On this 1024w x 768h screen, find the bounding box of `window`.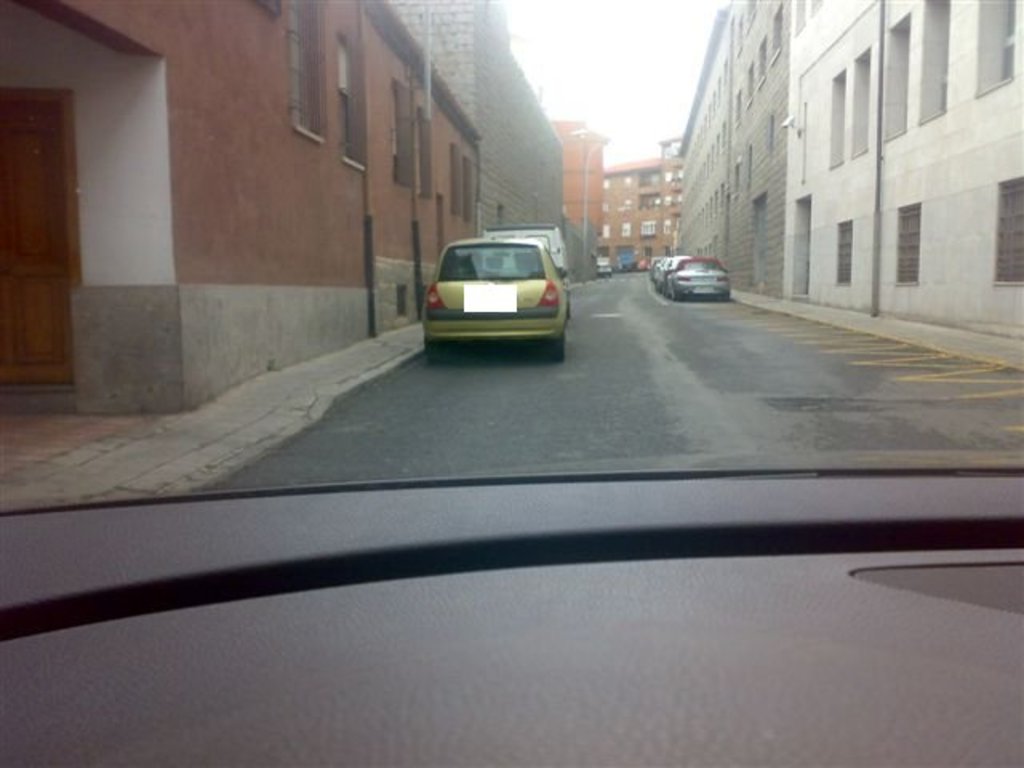
Bounding box: [982,0,1019,83].
